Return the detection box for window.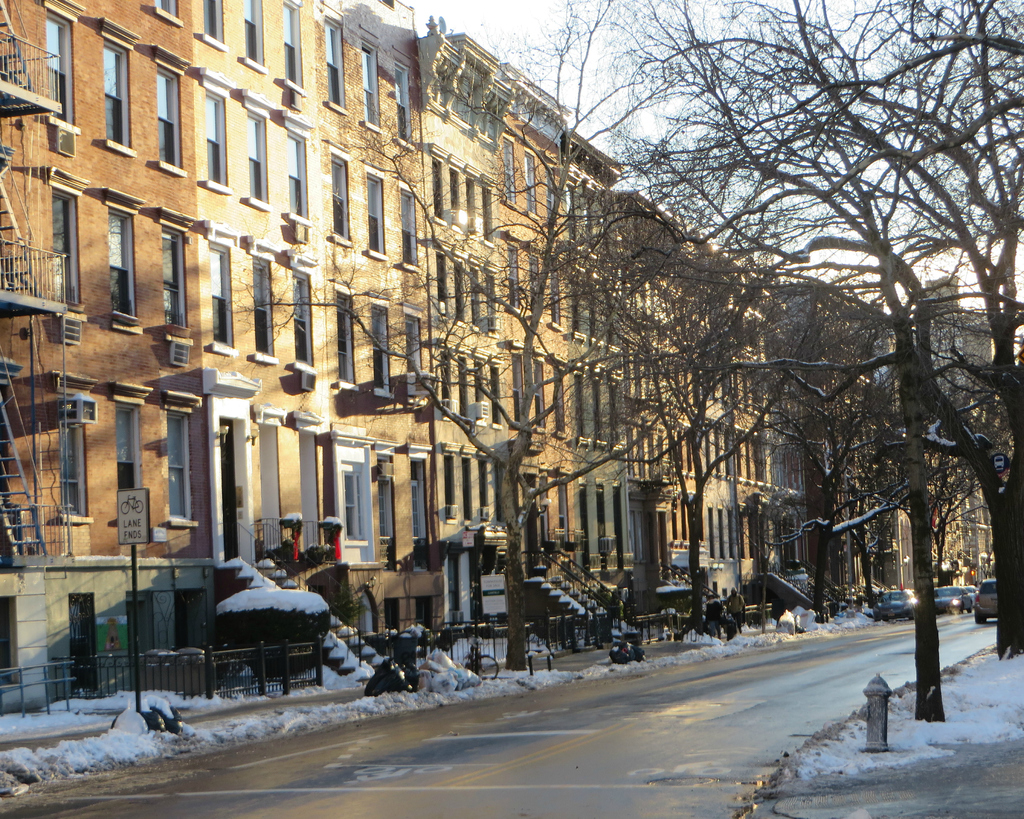
[x1=396, y1=54, x2=416, y2=150].
